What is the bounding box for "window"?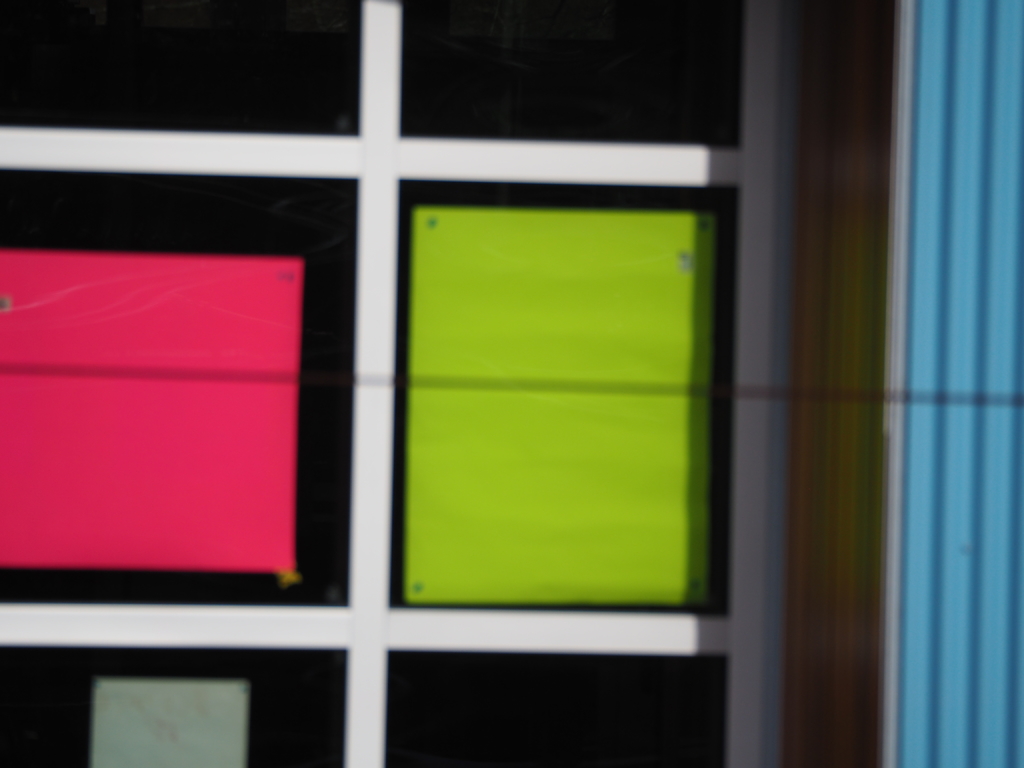
pyautogui.locateOnScreen(349, 117, 754, 671).
